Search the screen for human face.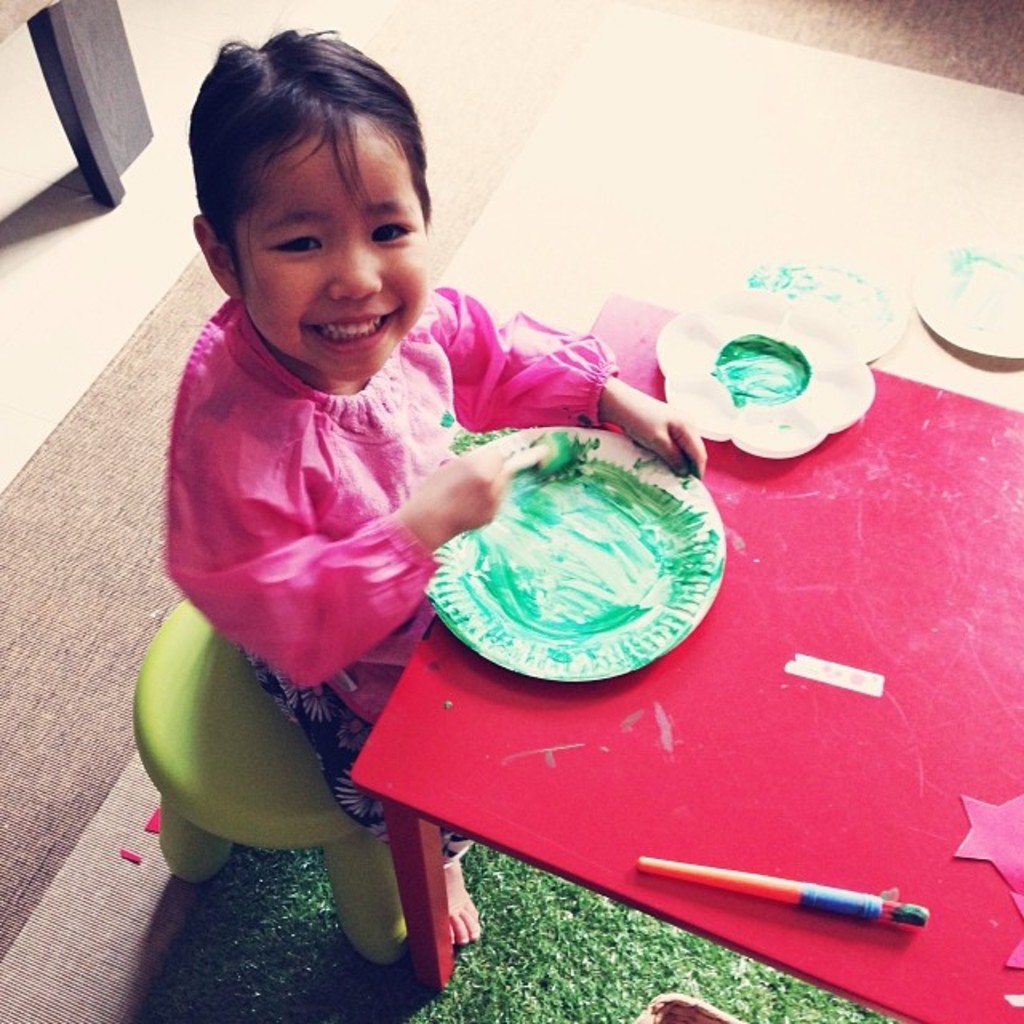
Found at [x1=230, y1=114, x2=435, y2=386].
